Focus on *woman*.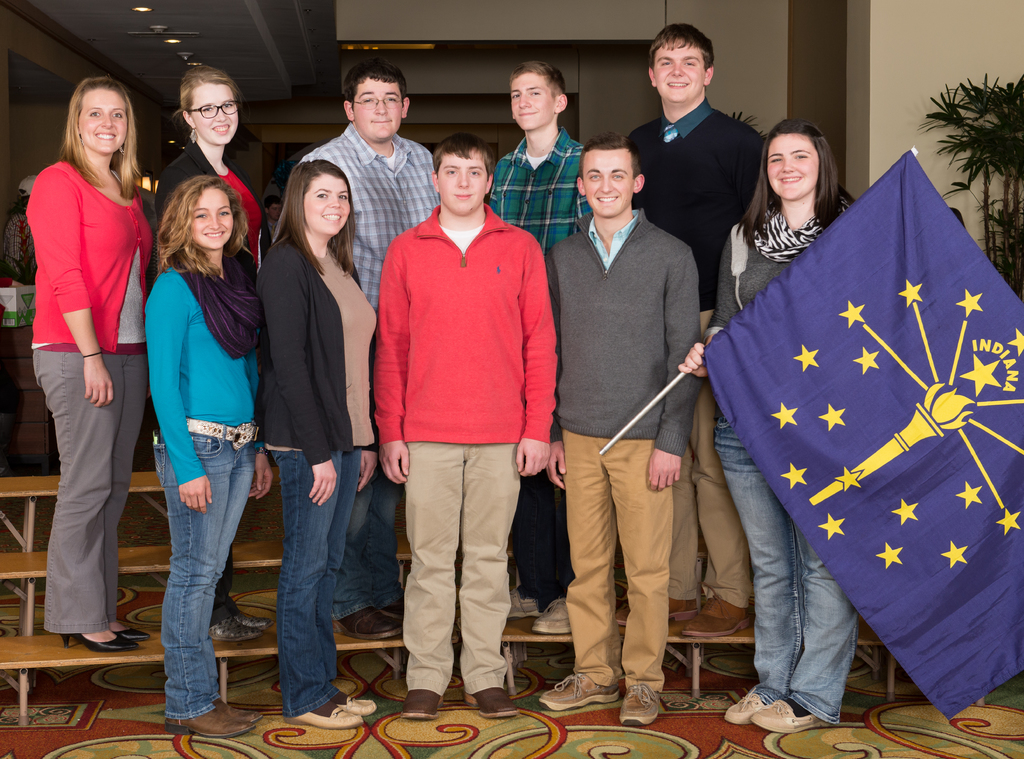
Focused at x1=253, y1=159, x2=383, y2=729.
